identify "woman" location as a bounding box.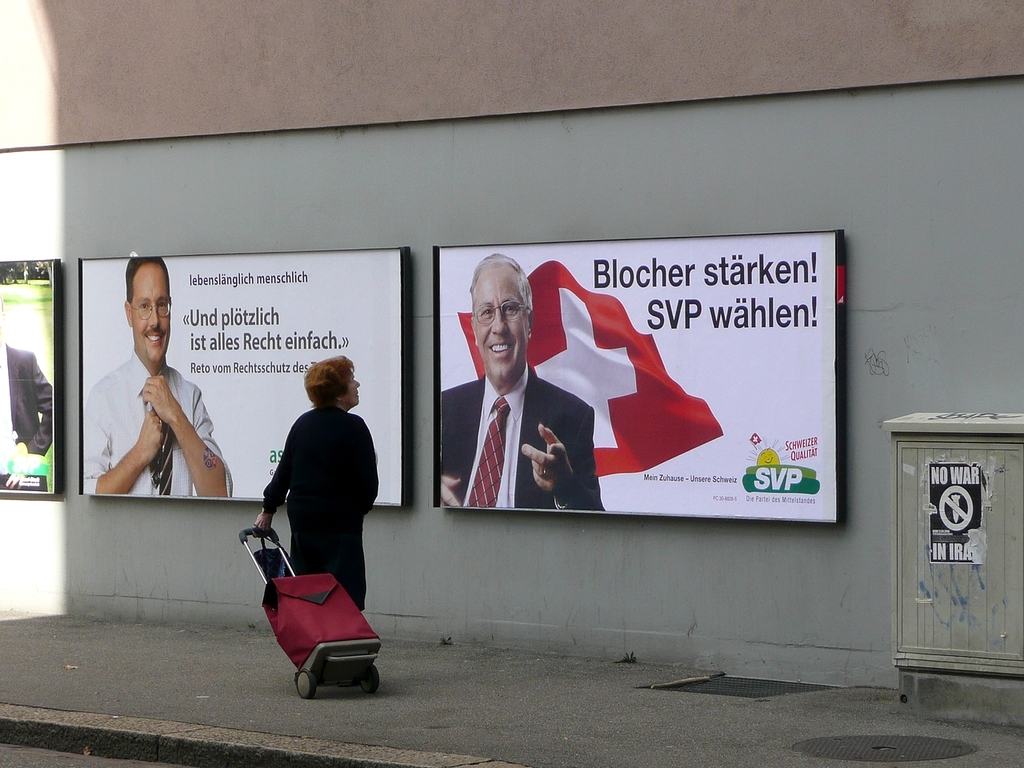
region(244, 355, 379, 676).
